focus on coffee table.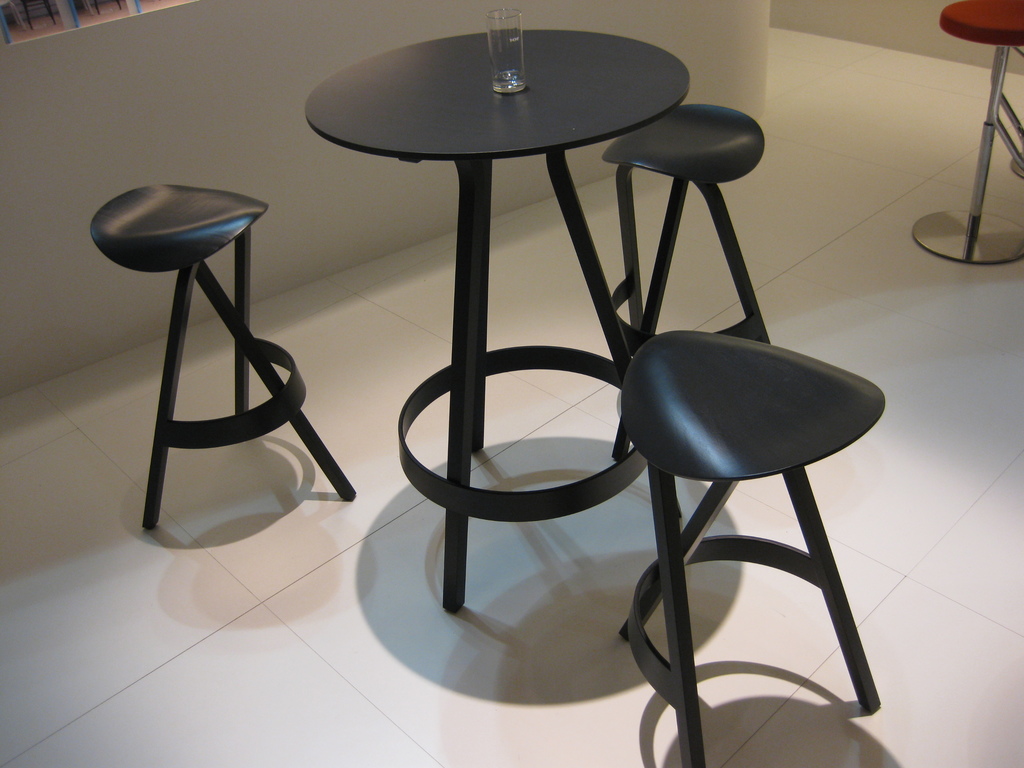
Focused at rect(307, 24, 691, 611).
